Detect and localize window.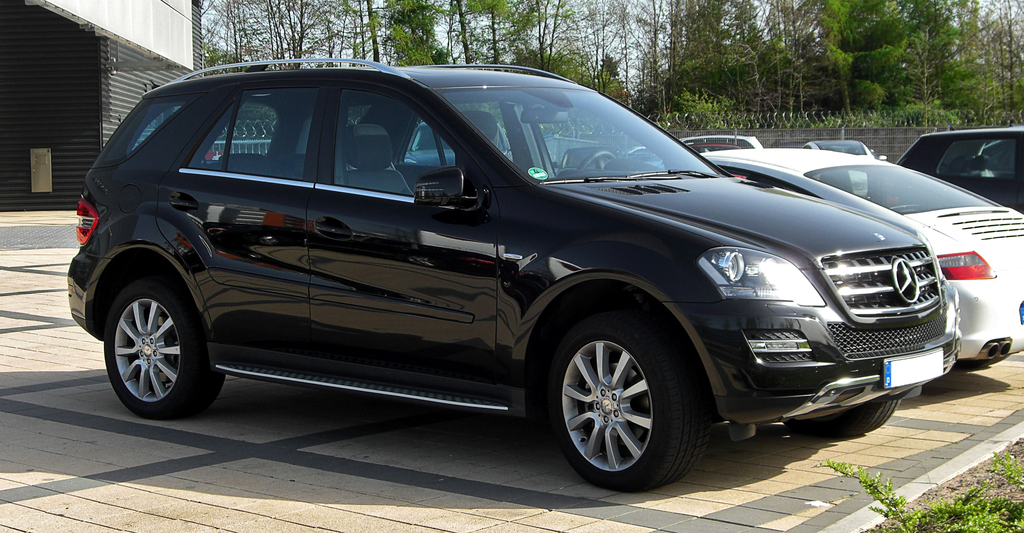
Localized at rect(327, 93, 481, 196).
